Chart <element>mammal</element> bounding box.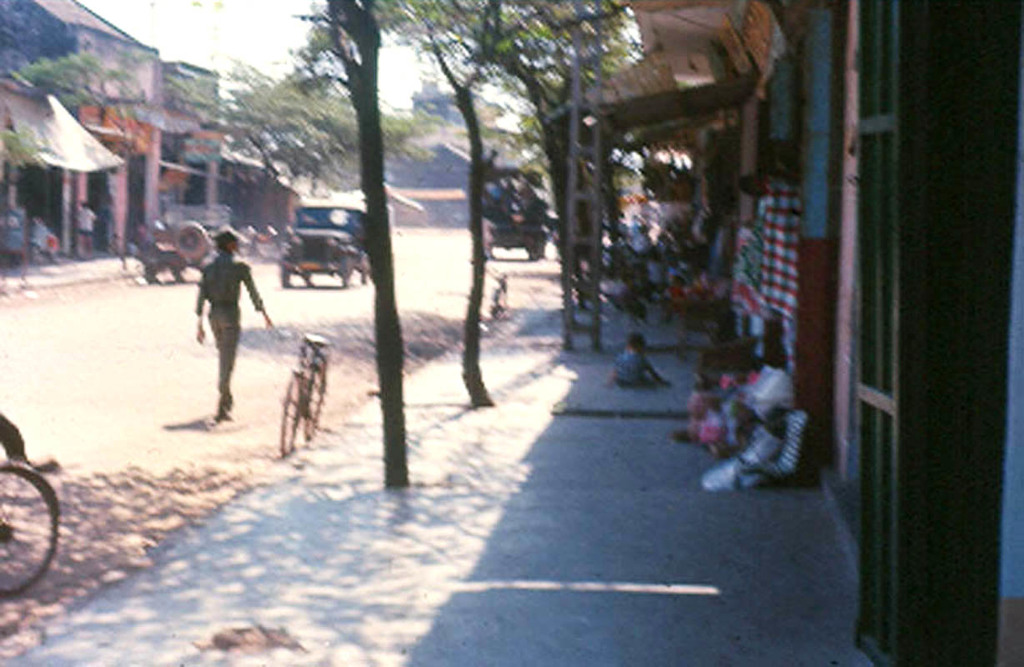
Charted: detection(611, 329, 668, 394).
